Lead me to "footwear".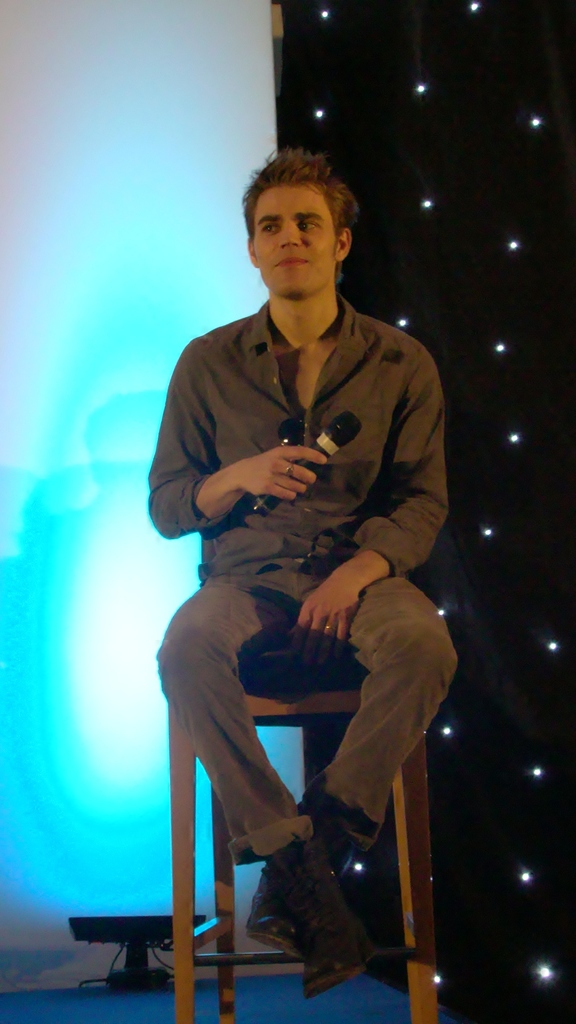
Lead to bbox(243, 787, 358, 960).
